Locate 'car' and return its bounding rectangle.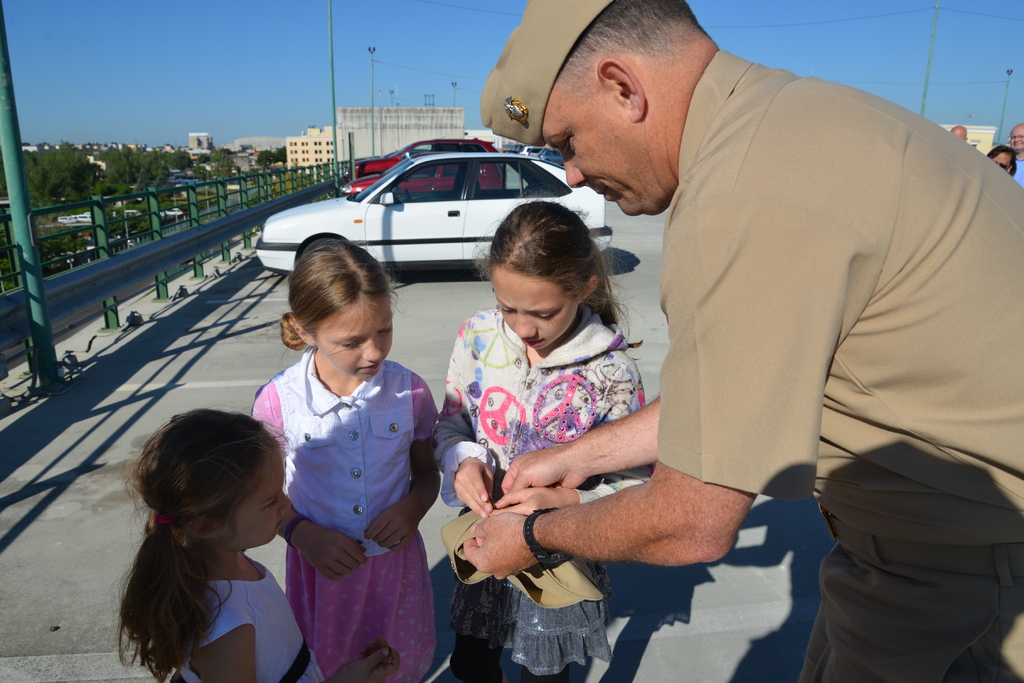
252:152:610:277.
